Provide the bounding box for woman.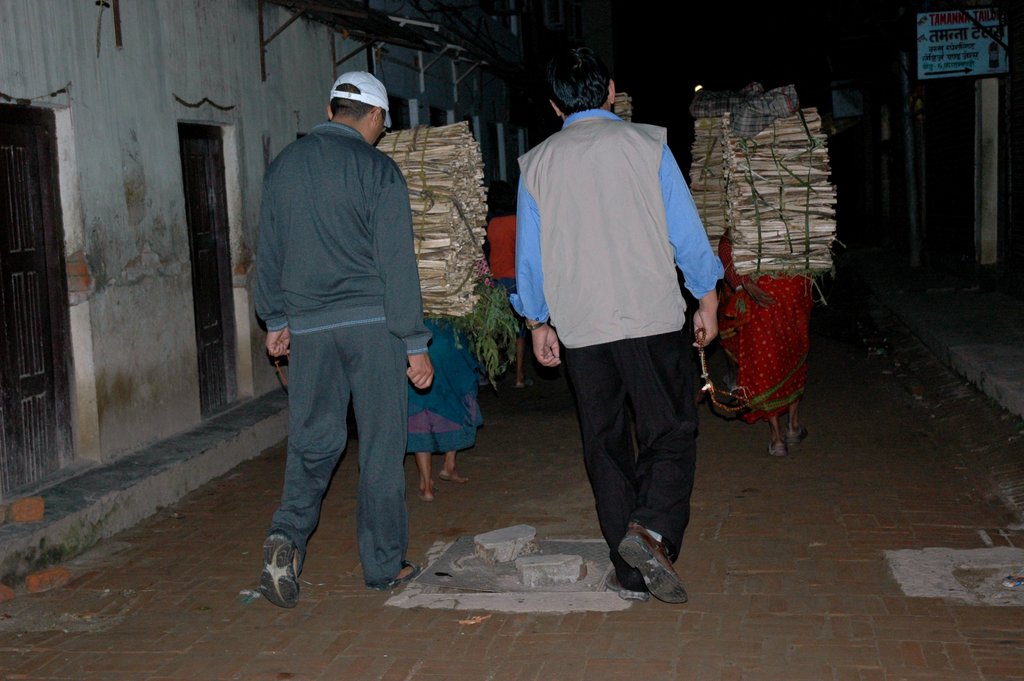
bbox=(405, 320, 485, 502).
